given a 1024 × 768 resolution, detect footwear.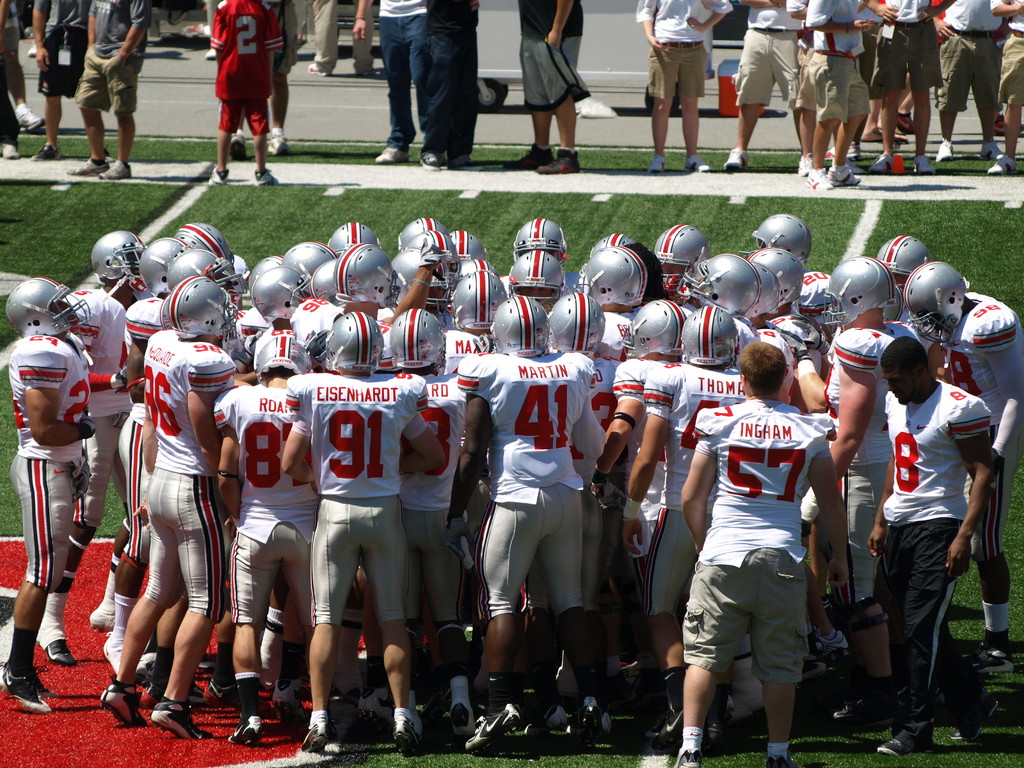
(left=29, top=140, right=62, bottom=164).
